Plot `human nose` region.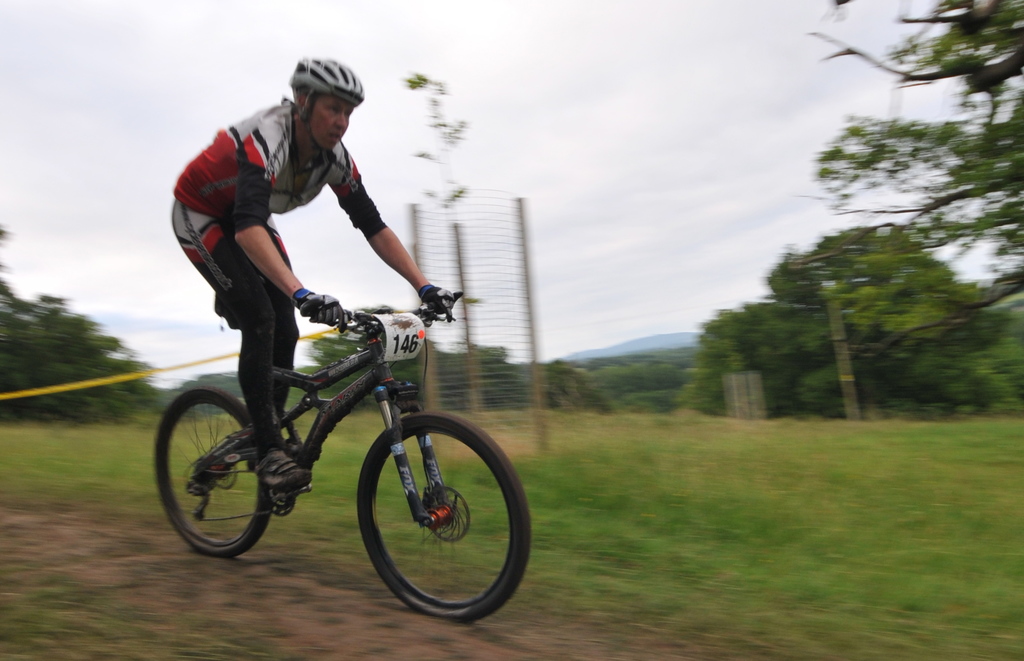
Plotted at [332, 113, 349, 127].
